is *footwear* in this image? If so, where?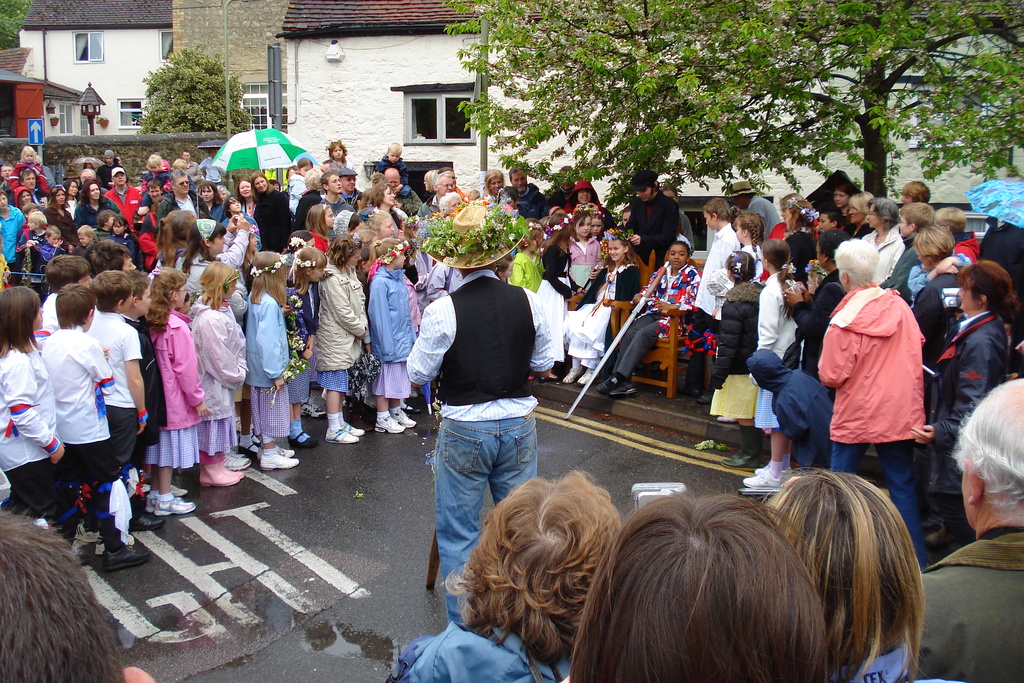
Yes, at select_region(227, 452, 246, 457).
